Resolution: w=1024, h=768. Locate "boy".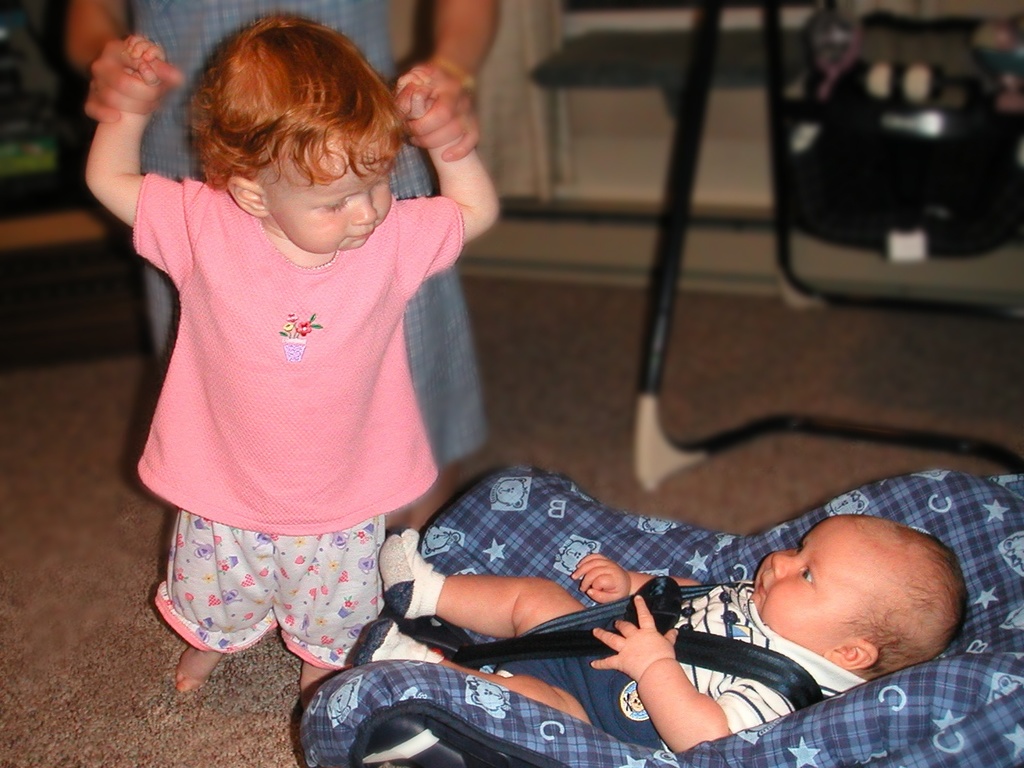
82, 33, 502, 692.
